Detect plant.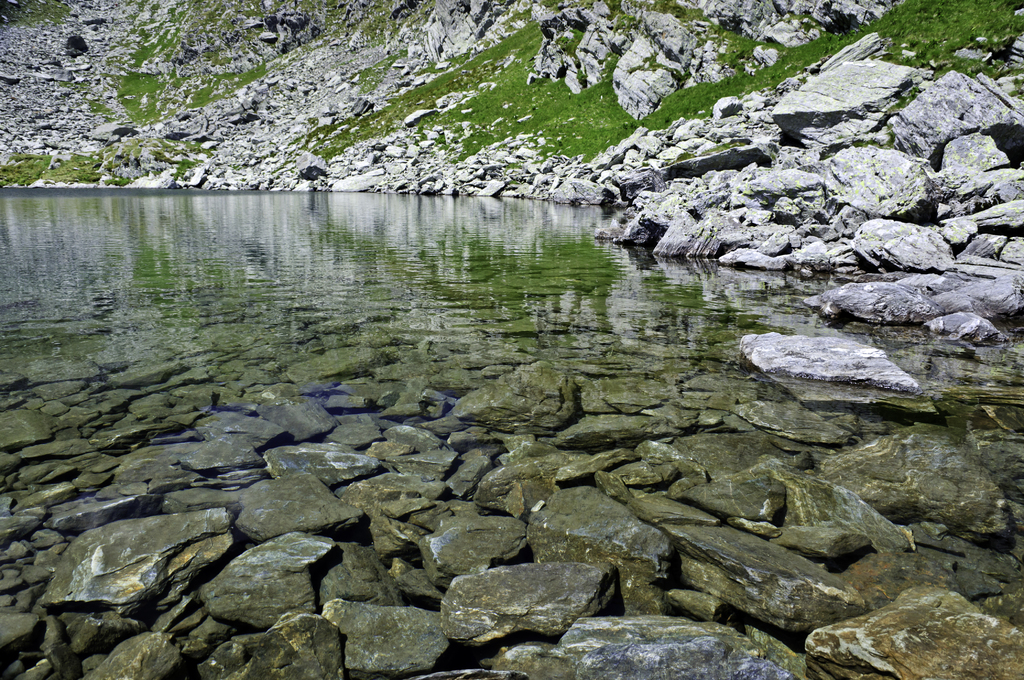
Detected at [177,65,274,105].
